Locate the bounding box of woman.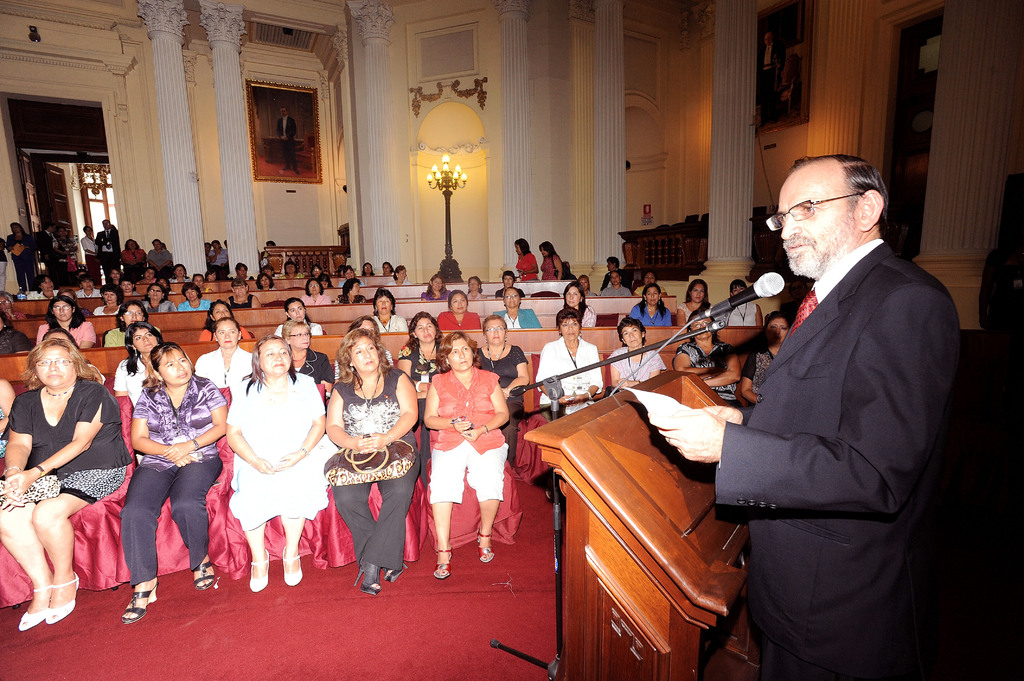
Bounding box: locate(677, 278, 712, 324).
